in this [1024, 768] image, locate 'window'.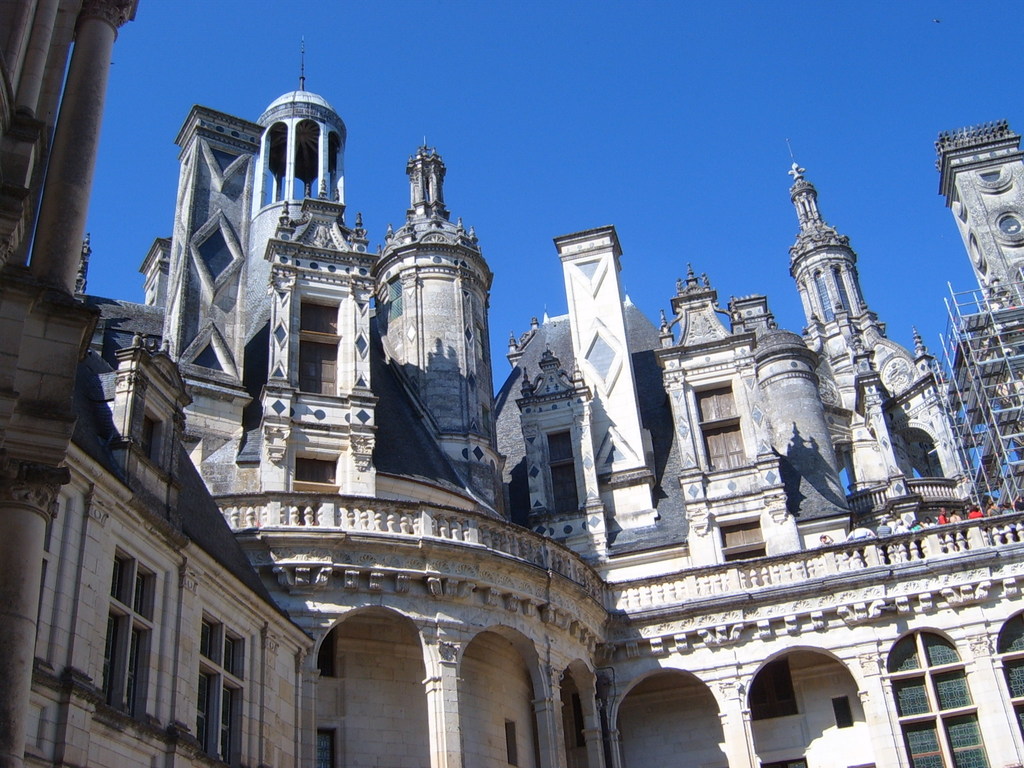
Bounding box: (723, 523, 762, 560).
